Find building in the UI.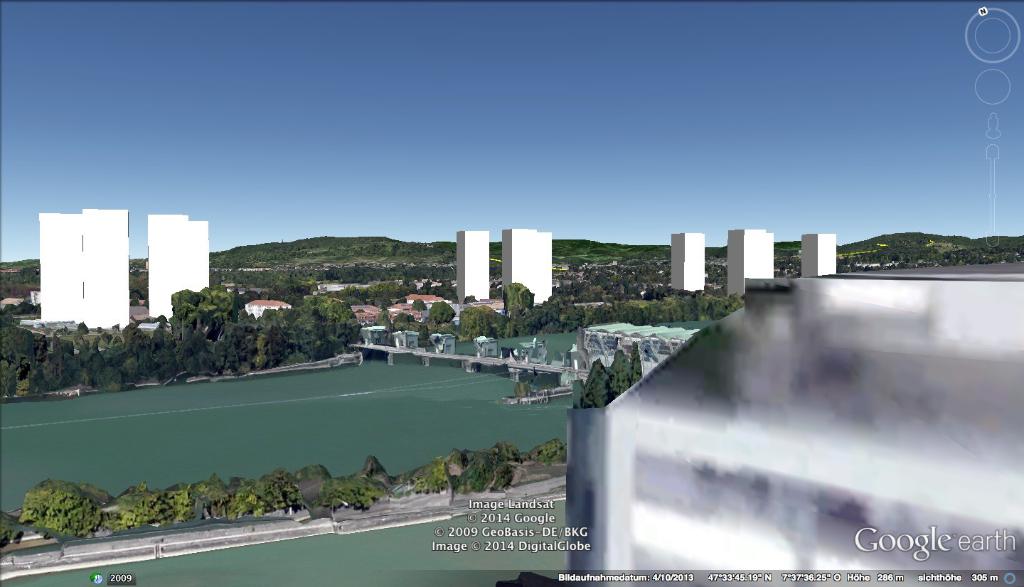
UI element at [148, 210, 213, 318].
